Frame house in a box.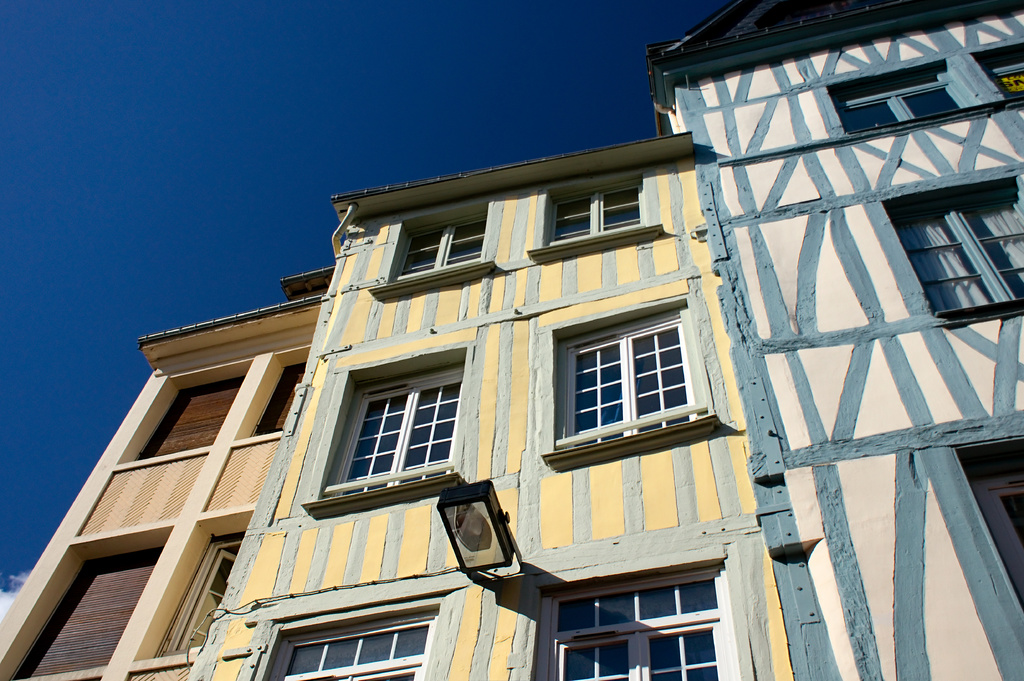
(left=650, top=0, right=1023, bottom=680).
